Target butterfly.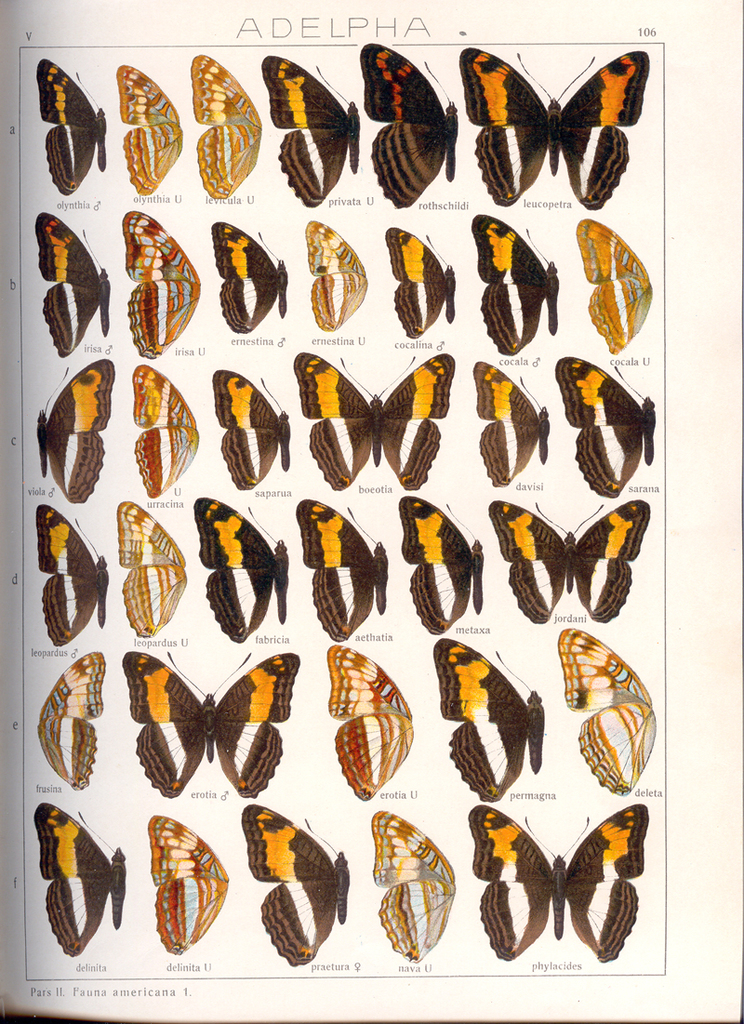
Target region: 469, 362, 549, 487.
